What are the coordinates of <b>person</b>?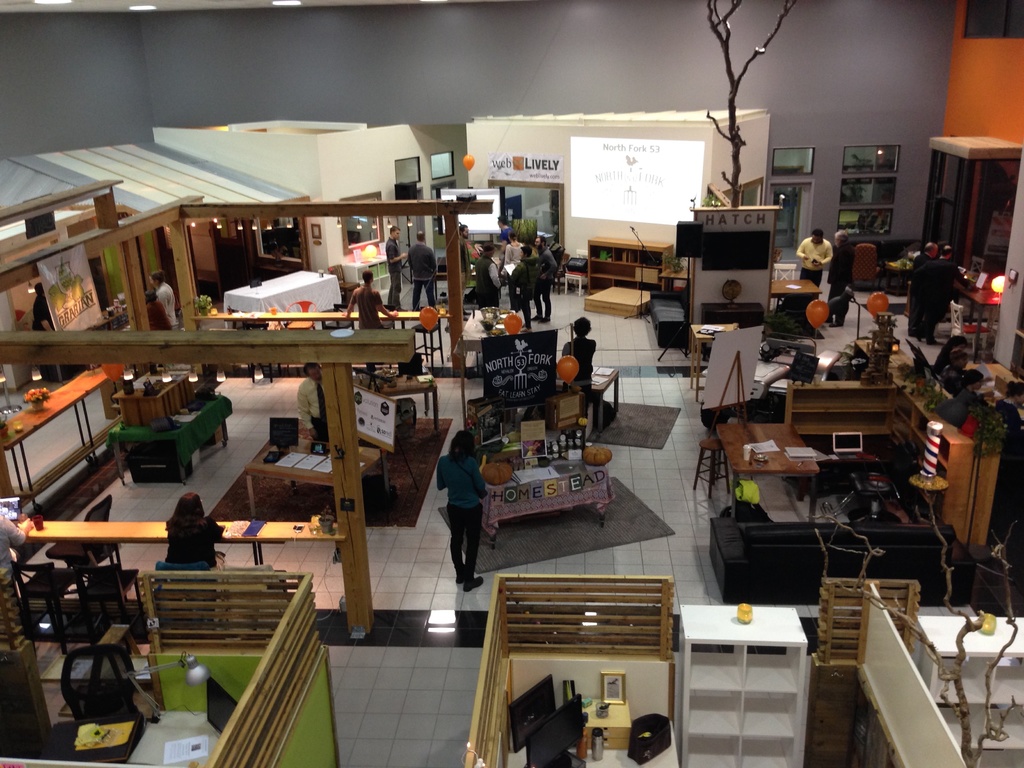
crop(298, 361, 333, 443).
